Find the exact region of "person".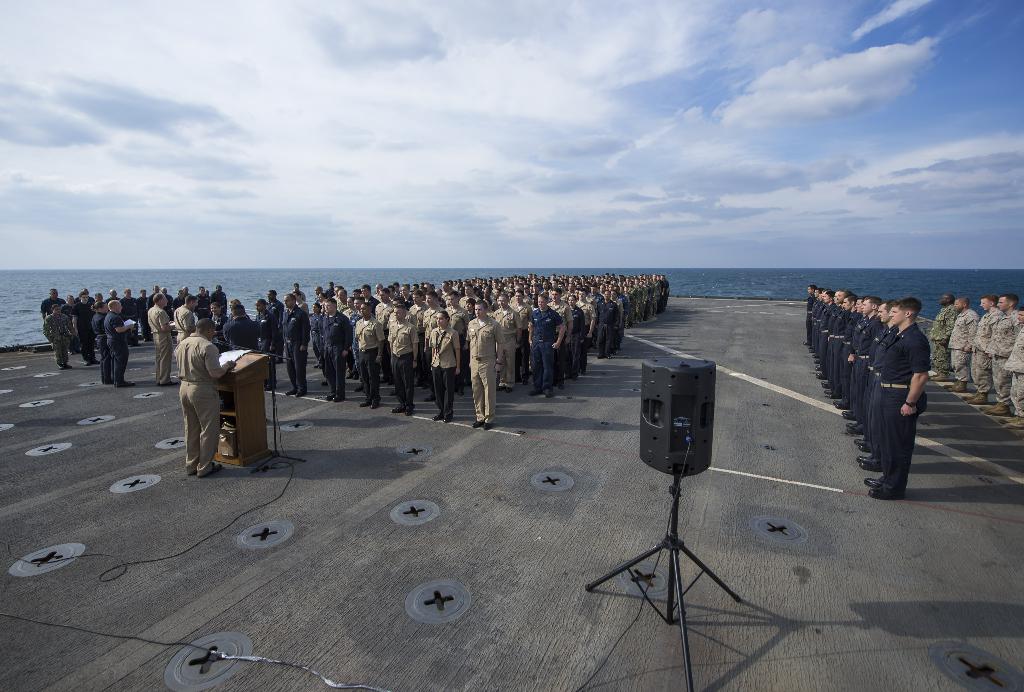
Exact region: bbox=[171, 296, 201, 342].
